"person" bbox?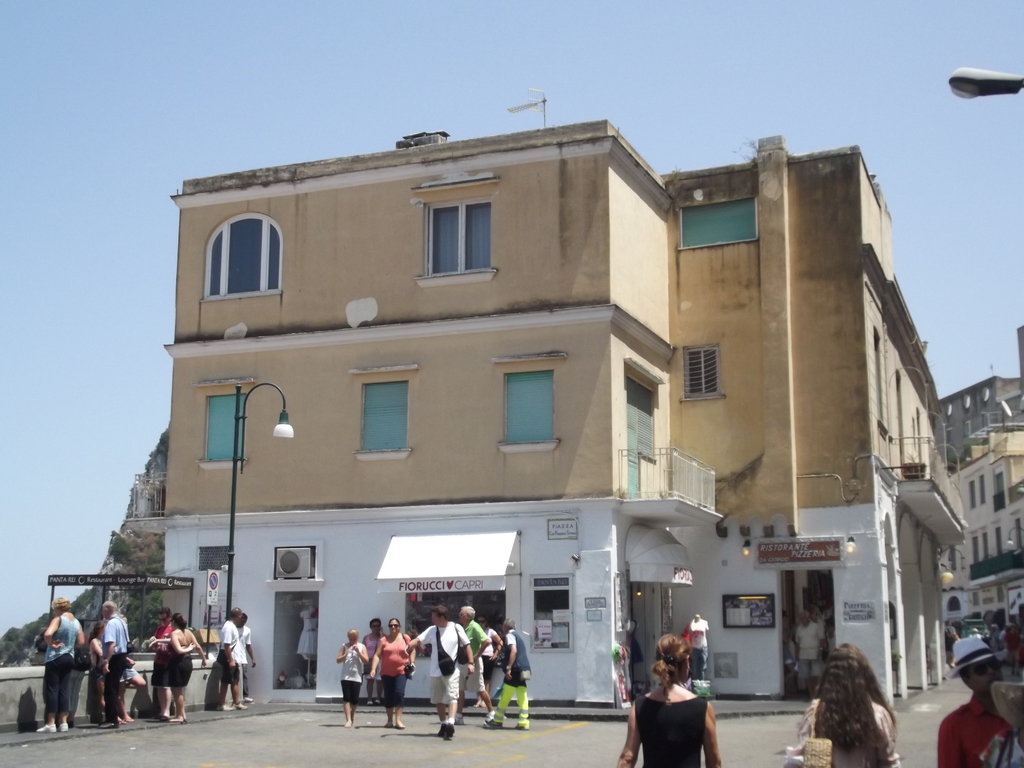
407,604,477,740
